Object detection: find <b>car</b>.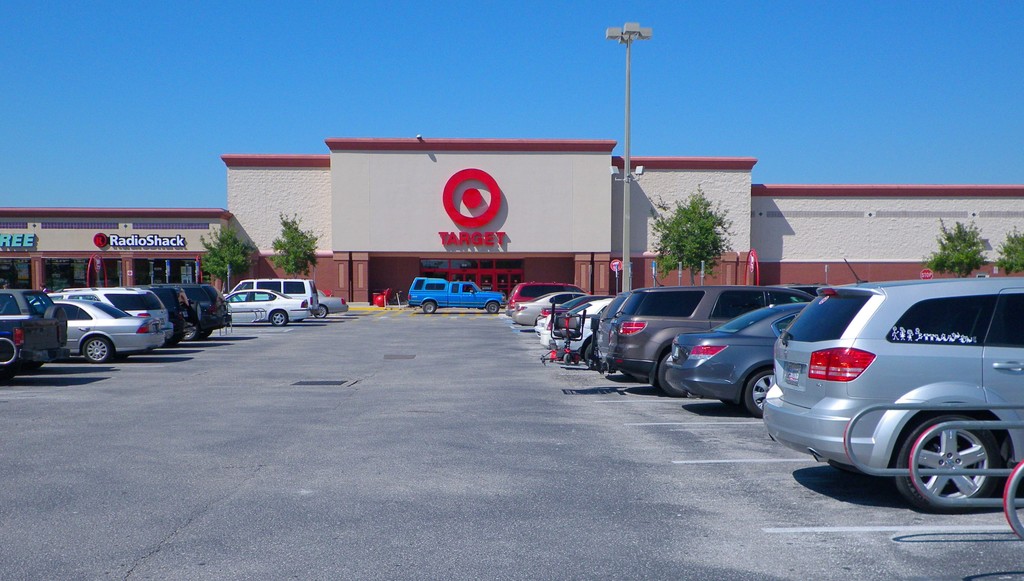
(220, 285, 314, 325).
